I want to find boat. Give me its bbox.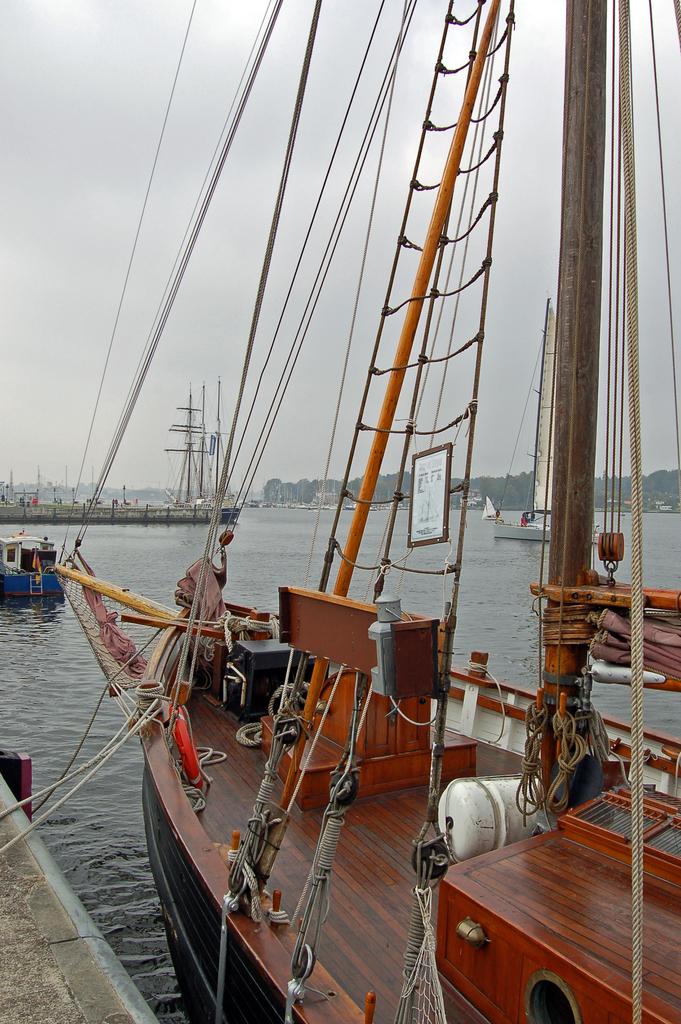
rect(35, 51, 636, 1023).
